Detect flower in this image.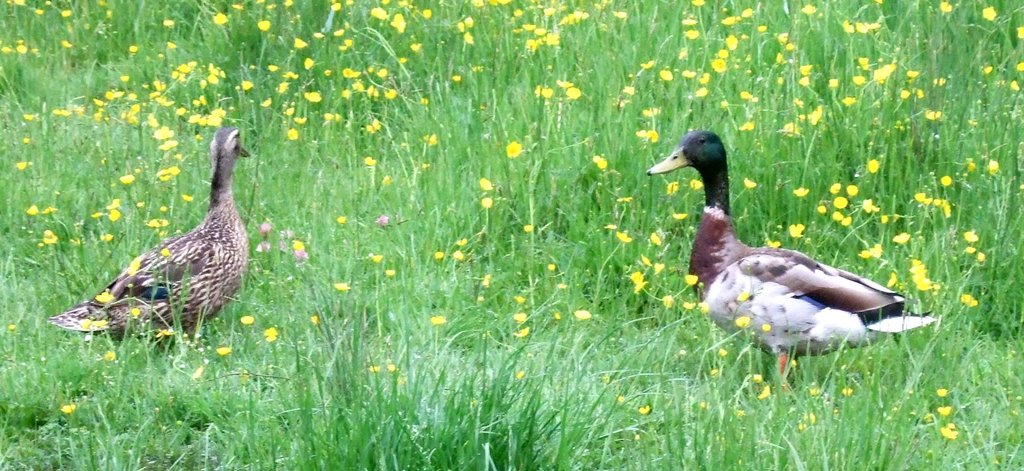
Detection: bbox=[97, 288, 114, 304].
